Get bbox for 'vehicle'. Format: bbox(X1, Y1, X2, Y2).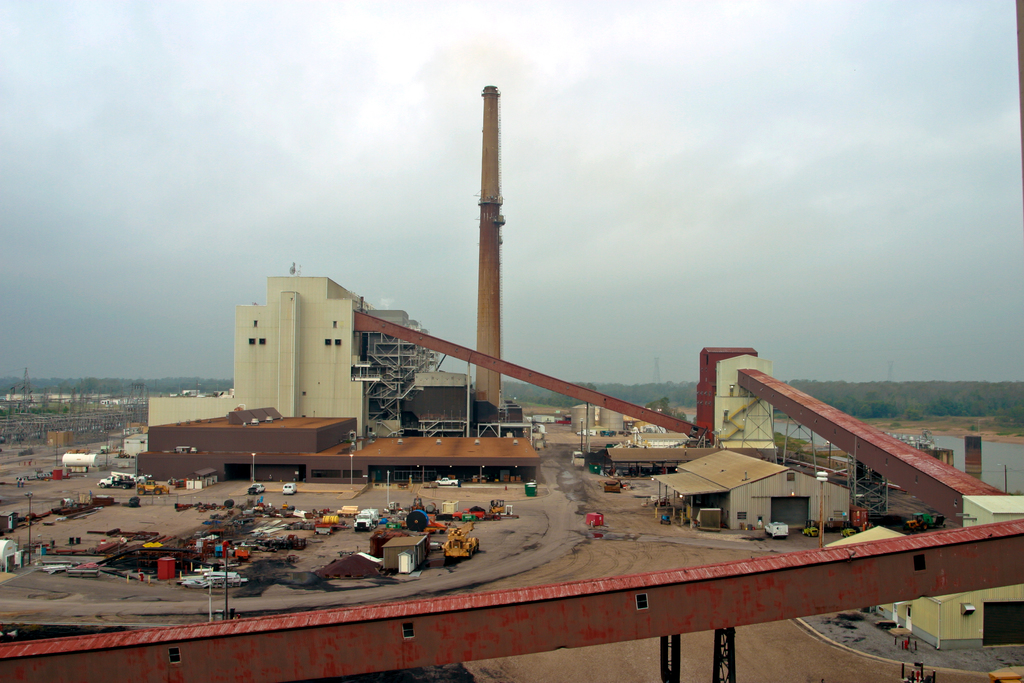
bbox(349, 509, 378, 532).
